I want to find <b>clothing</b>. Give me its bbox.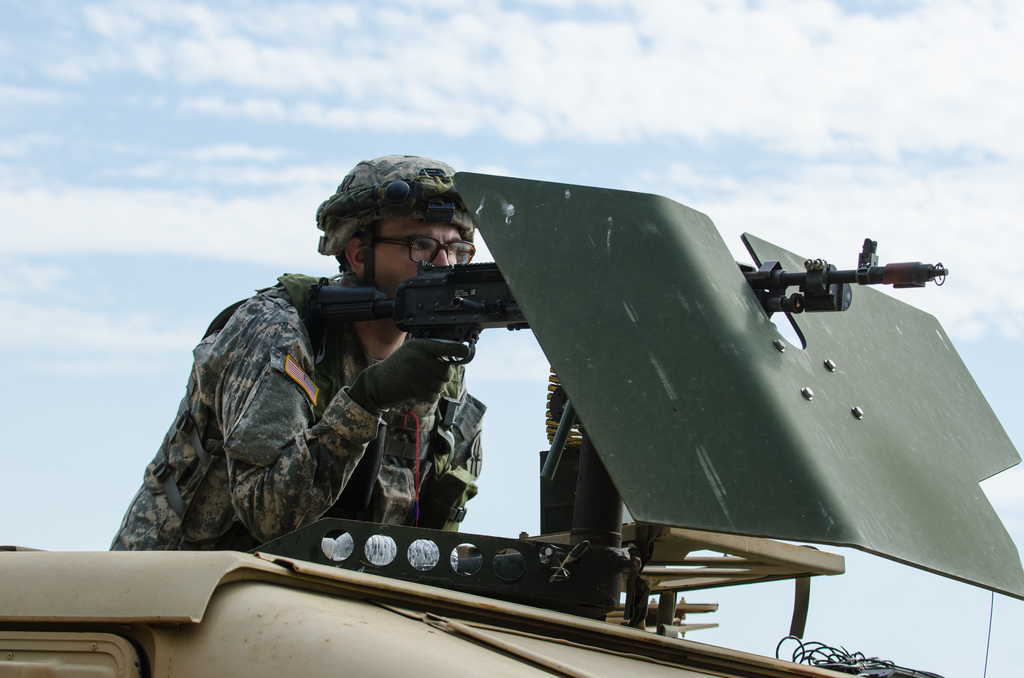
left=109, top=273, right=485, bottom=549.
